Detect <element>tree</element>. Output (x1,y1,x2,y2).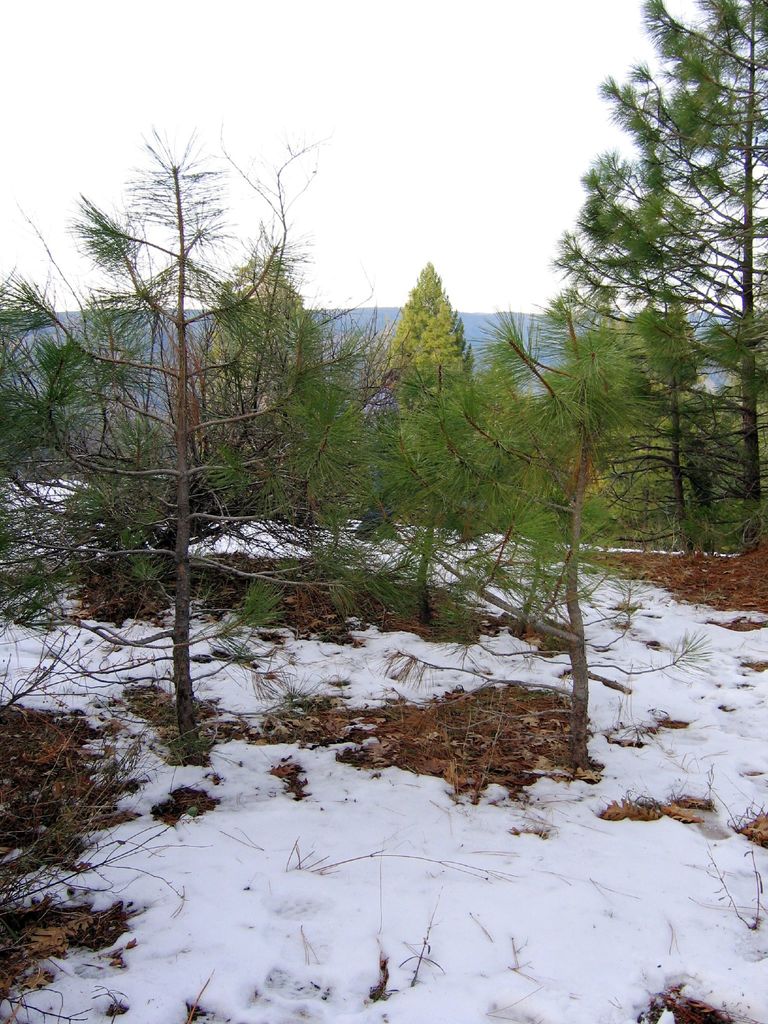
(584,316,722,452).
